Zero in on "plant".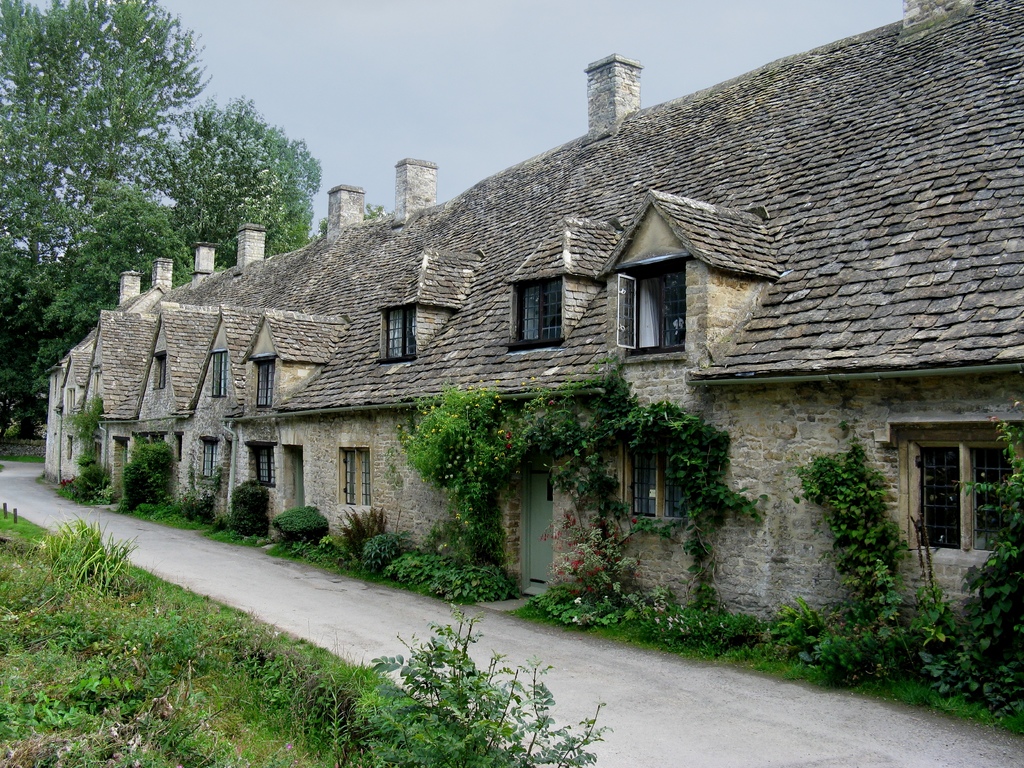
Zeroed in: [525,580,643,632].
